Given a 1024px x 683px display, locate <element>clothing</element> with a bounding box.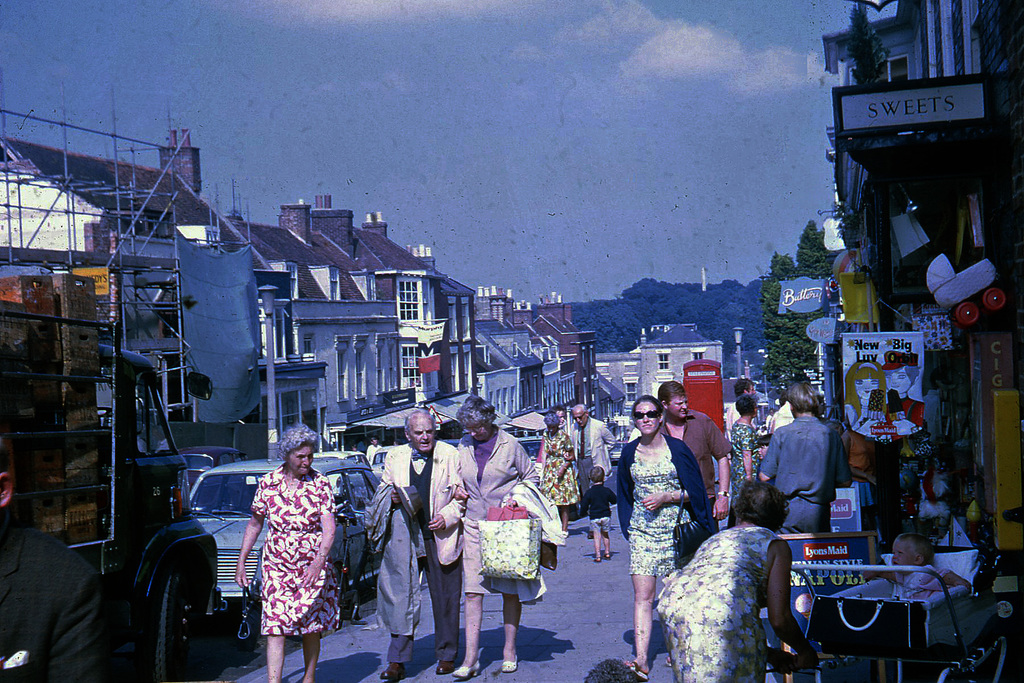
Located: <bbox>570, 416, 618, 479</bbox>.
